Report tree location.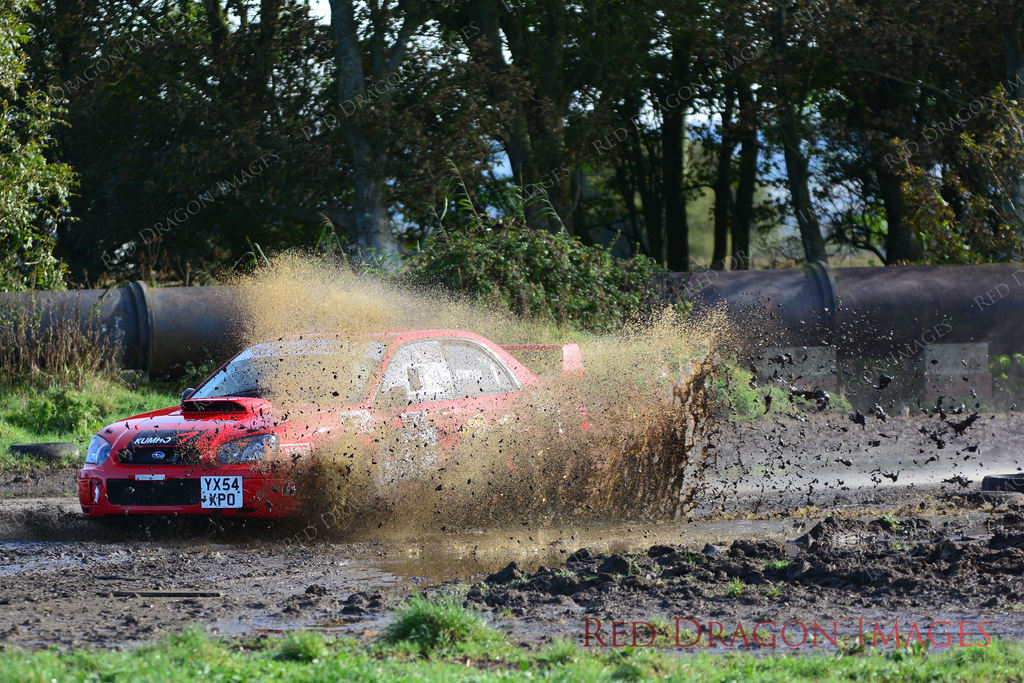
Report: (x1=699, y1=2, x2=824, y2=290).
